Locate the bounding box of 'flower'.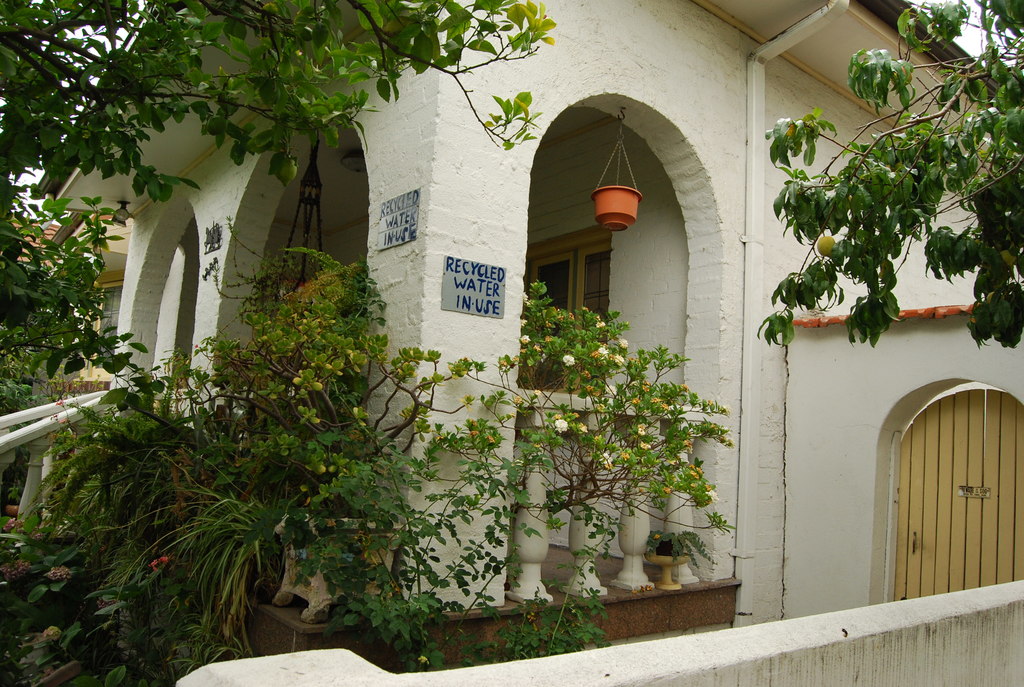
Bounding box: [621,450,630,462].
